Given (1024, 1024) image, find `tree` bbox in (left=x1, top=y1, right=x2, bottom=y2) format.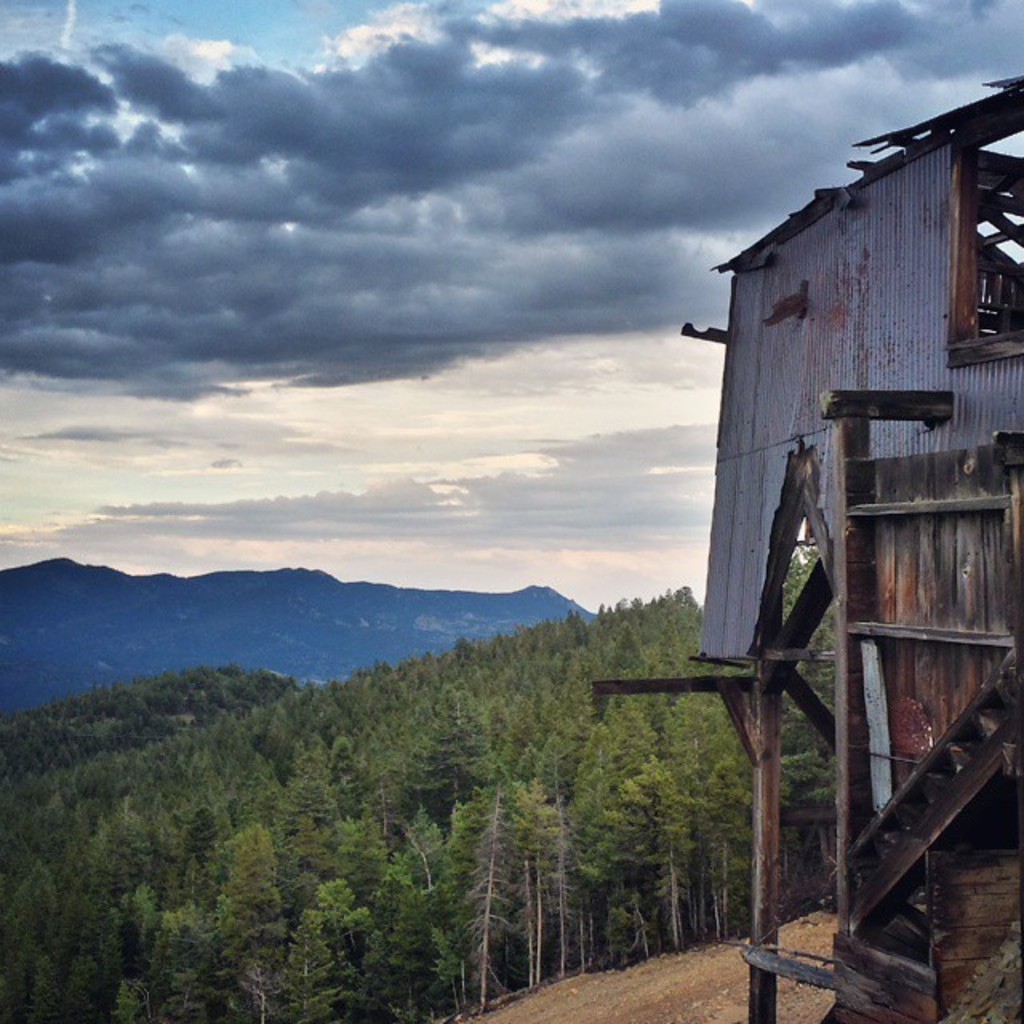
(left=446, top=765, right=518, bottom=1005).
